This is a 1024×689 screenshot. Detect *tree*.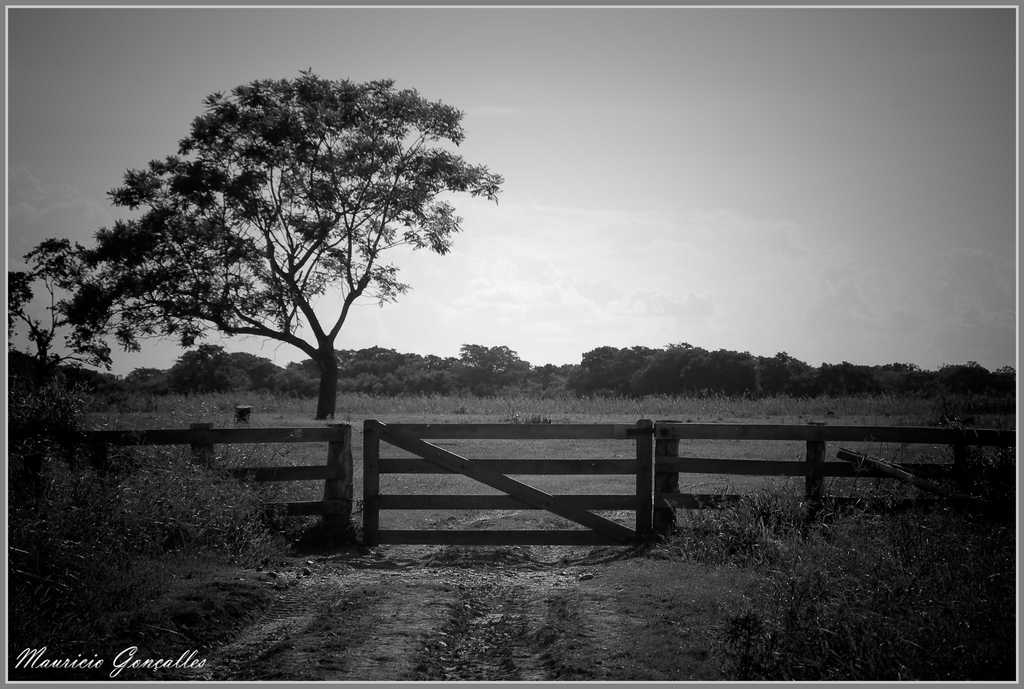
0 226 138 439.
